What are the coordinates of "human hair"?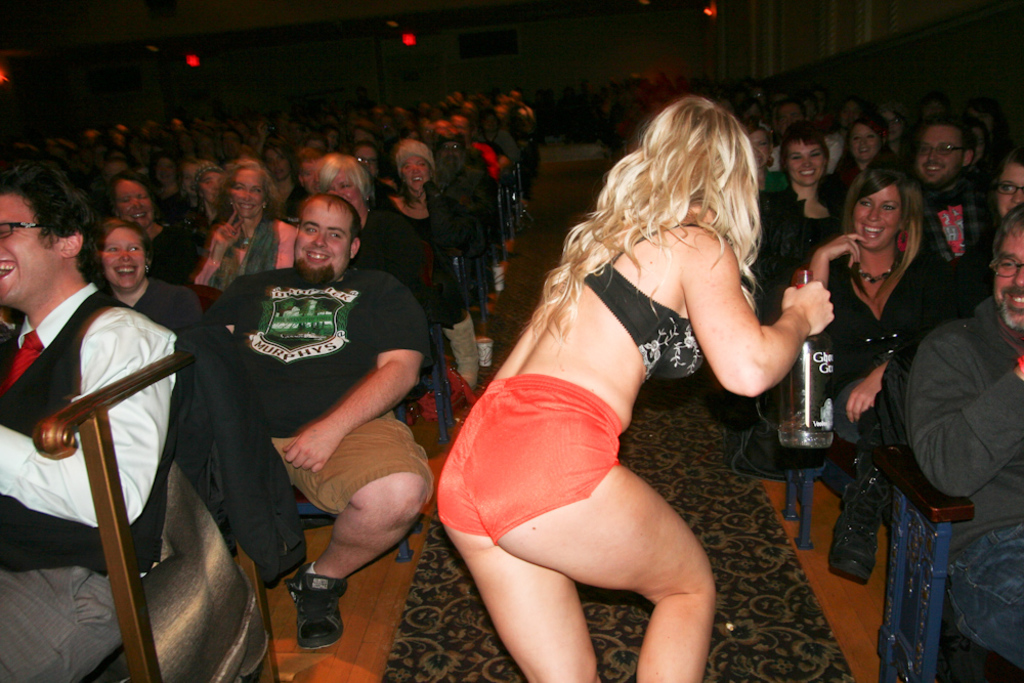
l=990, t=202, r=1023, b=269.
